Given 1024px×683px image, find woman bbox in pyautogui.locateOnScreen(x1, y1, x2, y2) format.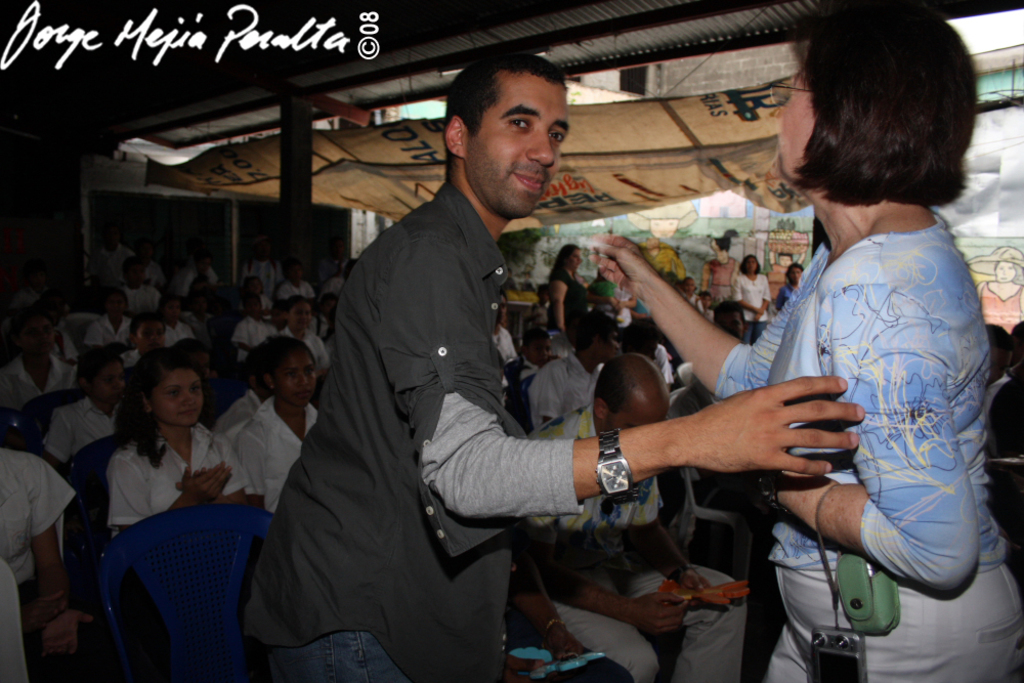
pyautogui.locateOnScreen(590, 0, 1023, 682).
